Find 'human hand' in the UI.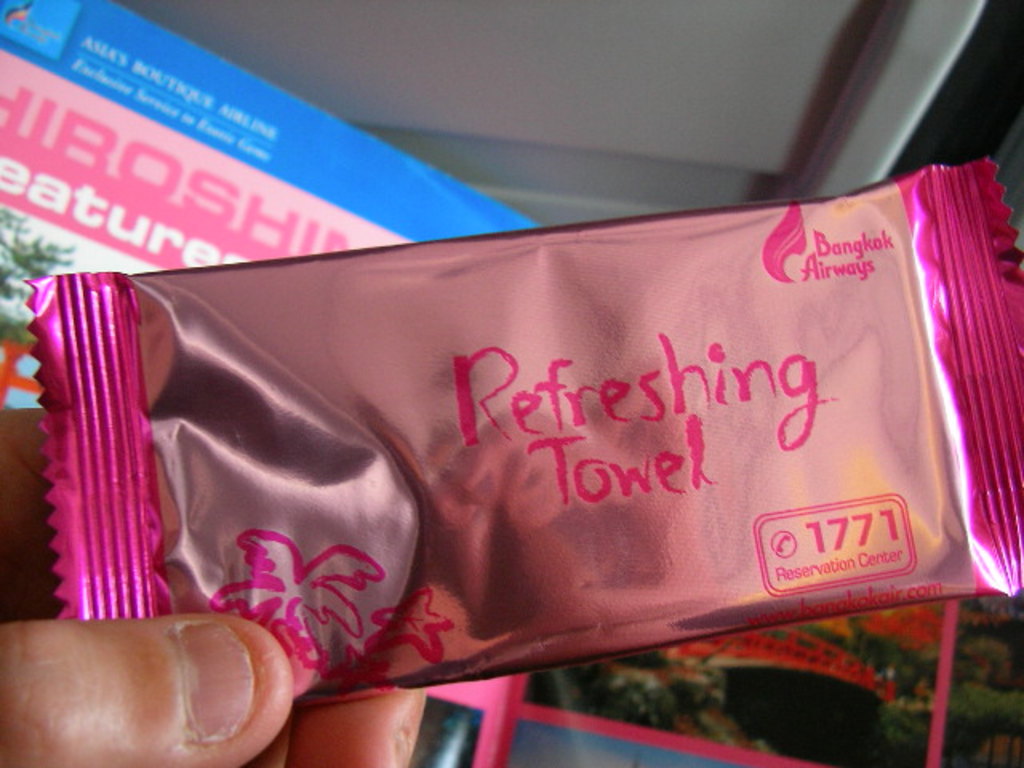
UI element at BBox(5, 586, 336, 744).
